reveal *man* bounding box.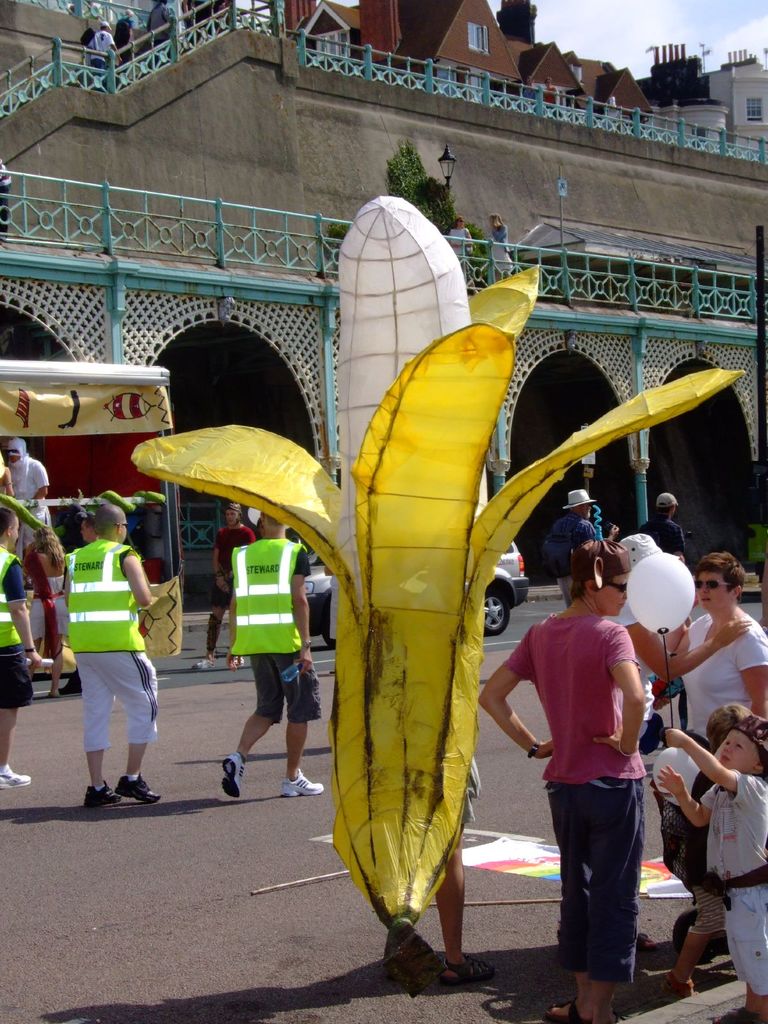
Revealed: locate(86, 22, 120, 97).
